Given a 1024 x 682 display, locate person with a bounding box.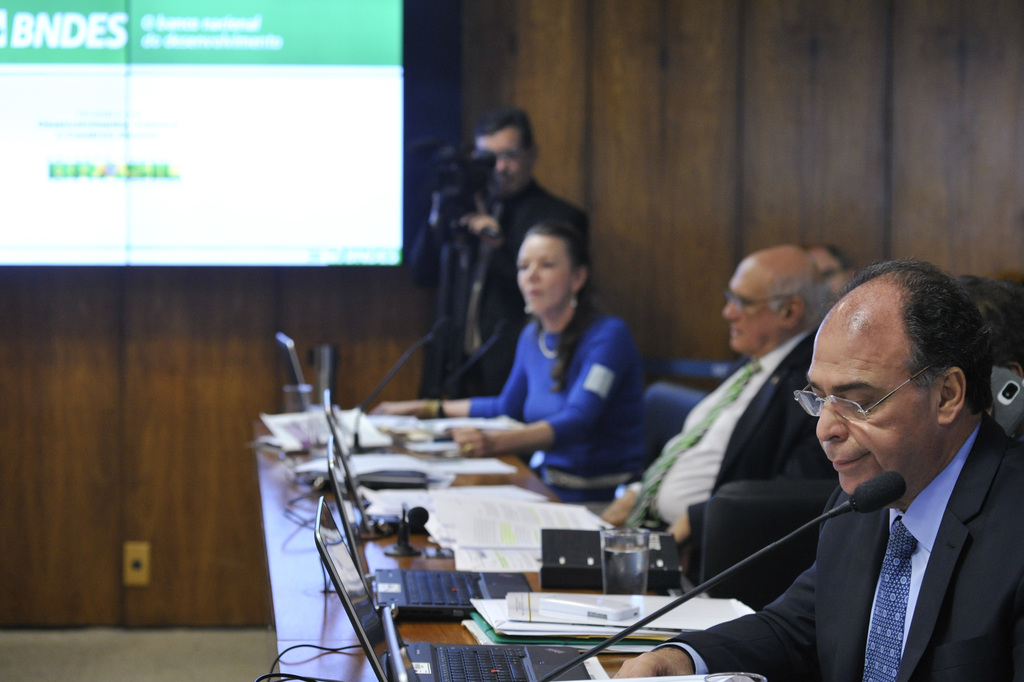
Located: {"x1": 470, "y1": 184, "x2": 656, "y2": 517}.
